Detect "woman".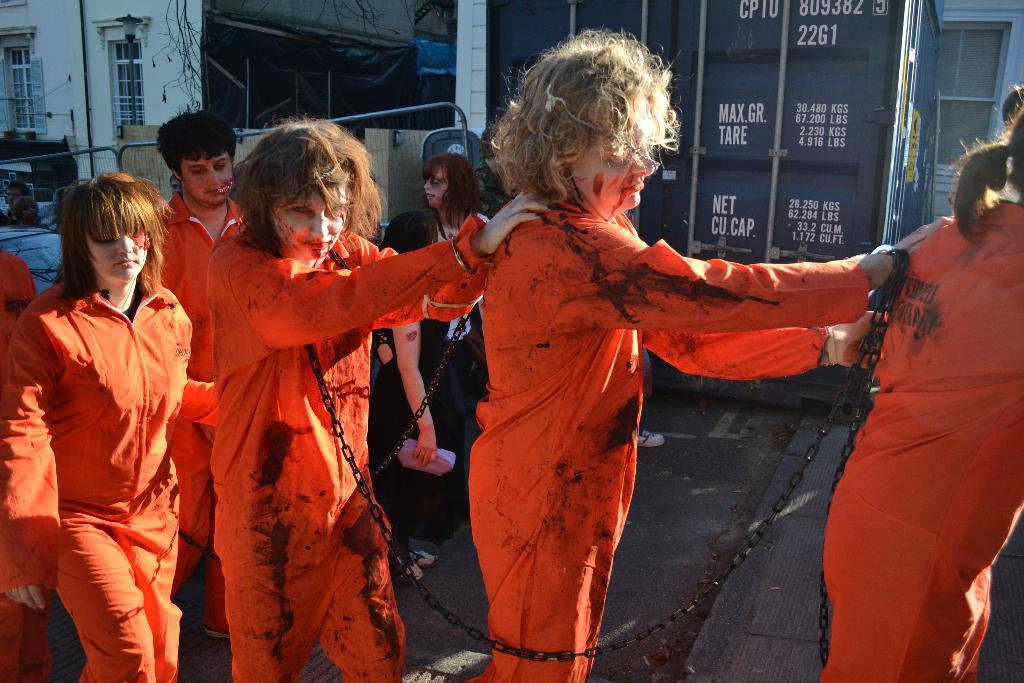
Detected at [395, 153, 501, 545].
